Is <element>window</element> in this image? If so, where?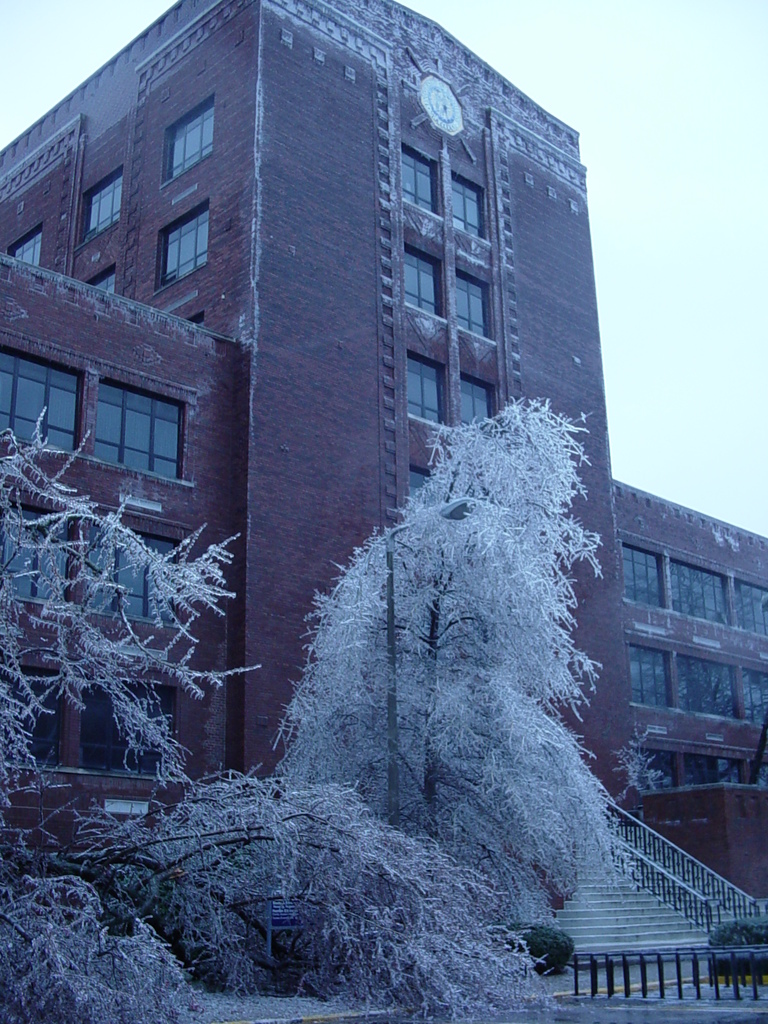
Yes, at <box>408,466,457,518</box>.
